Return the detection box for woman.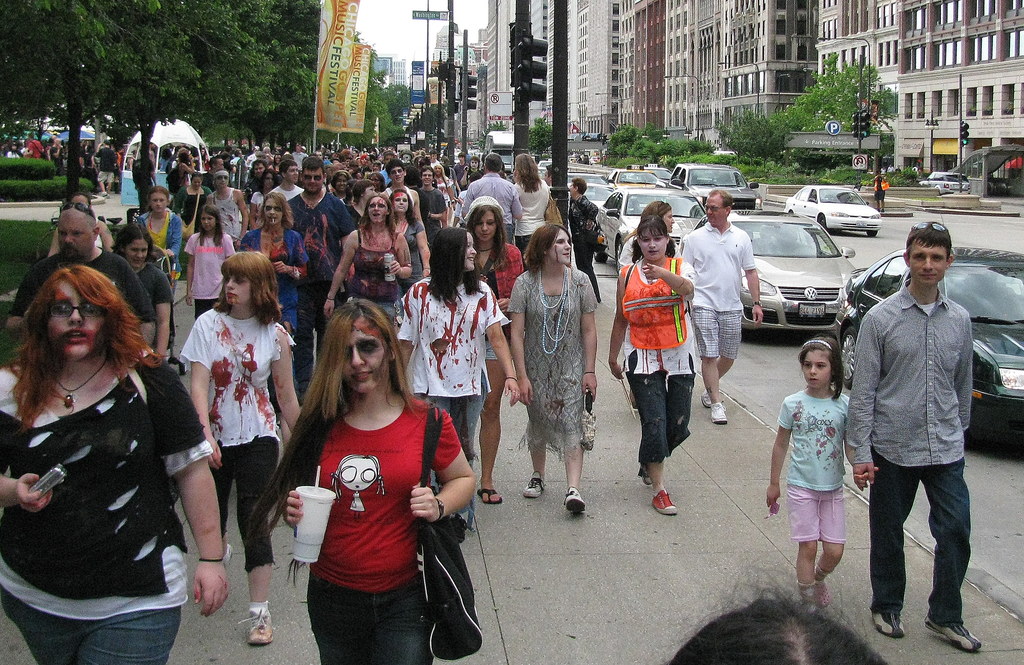
l=616, t=195, r=682, b=276.
